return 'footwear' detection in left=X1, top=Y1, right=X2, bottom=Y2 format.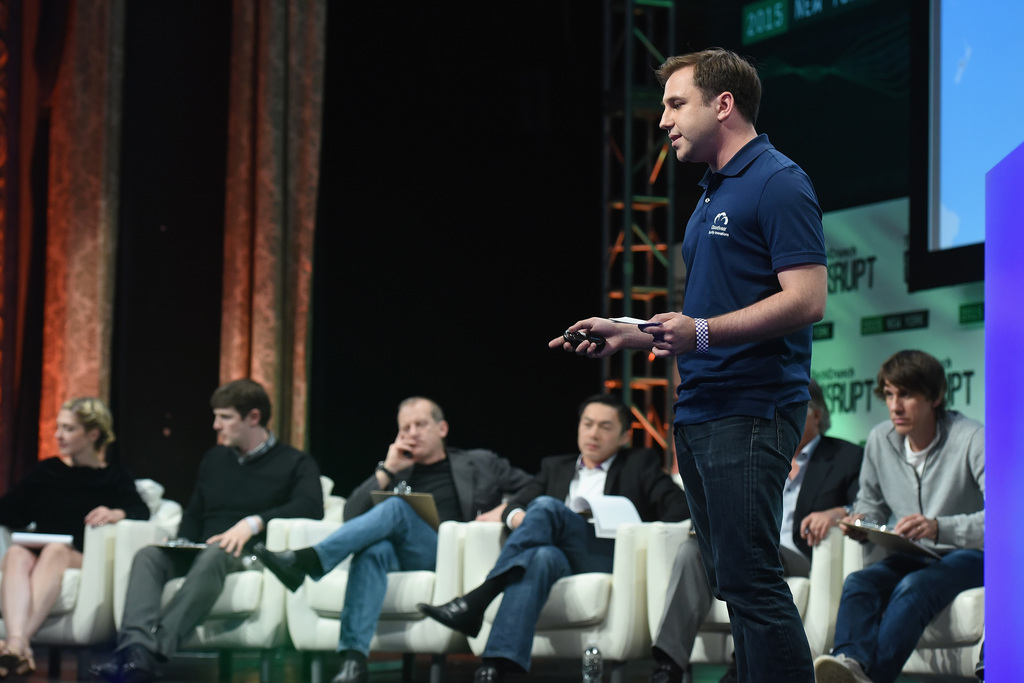
left=468, top=659, right=511, bottom=682.
